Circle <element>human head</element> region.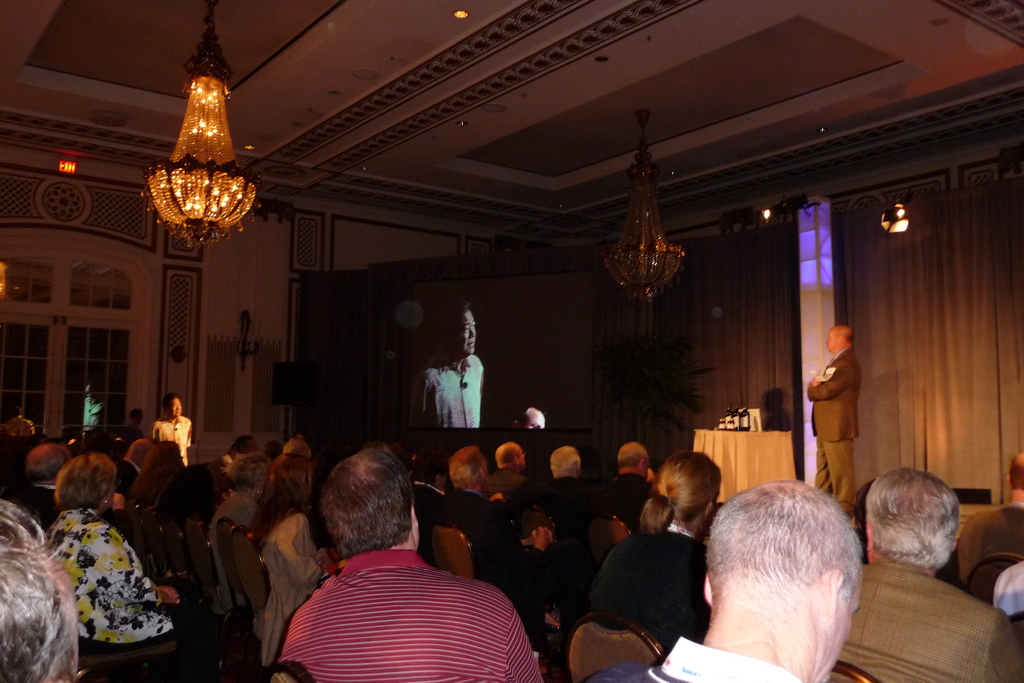
Region: detection(552, 445, 580, 478).
